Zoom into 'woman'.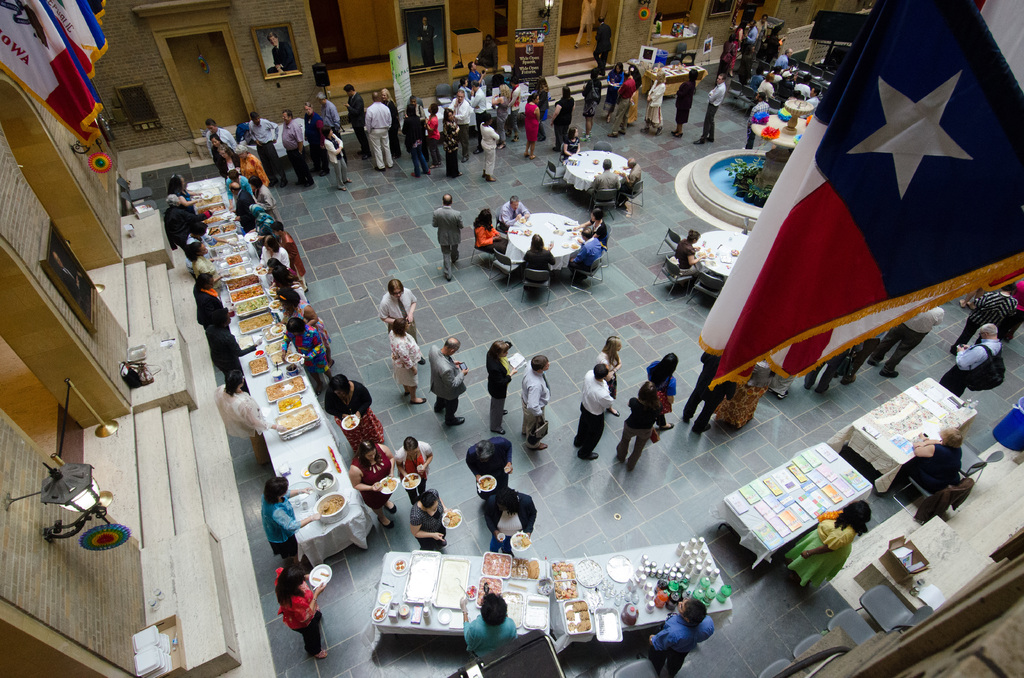
Zoom target: x1=644, y1=352, x2=673, y2=431.
